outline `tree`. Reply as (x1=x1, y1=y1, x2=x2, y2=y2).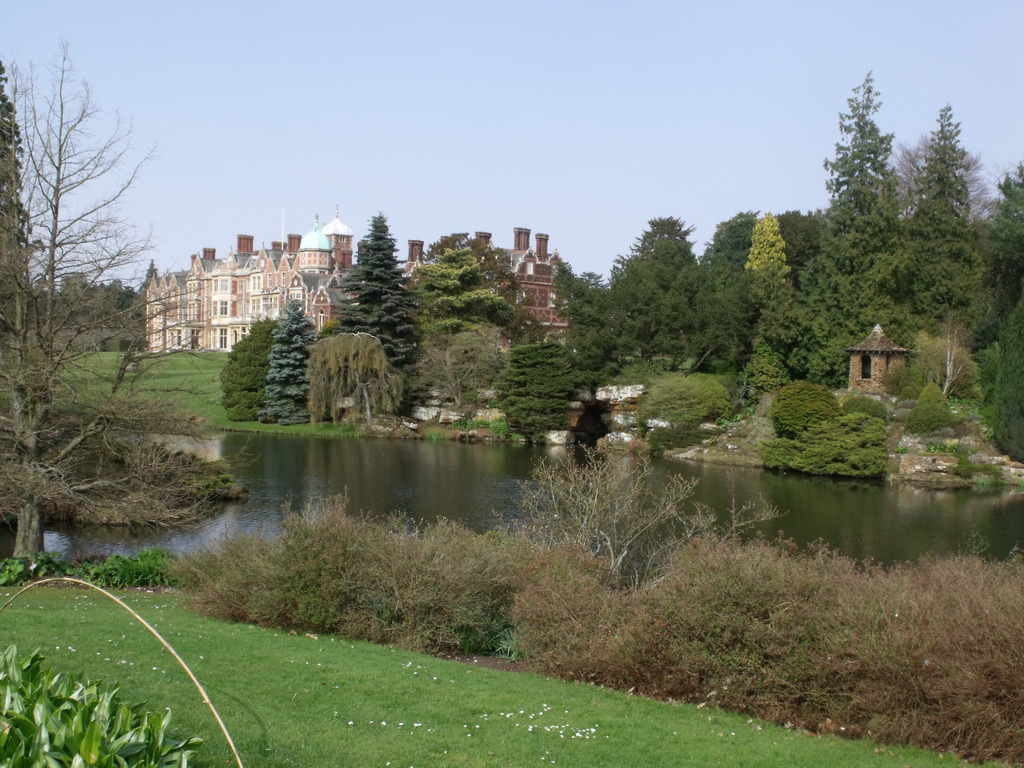
(x1=266, y1=300, x2=332, y2=435).
